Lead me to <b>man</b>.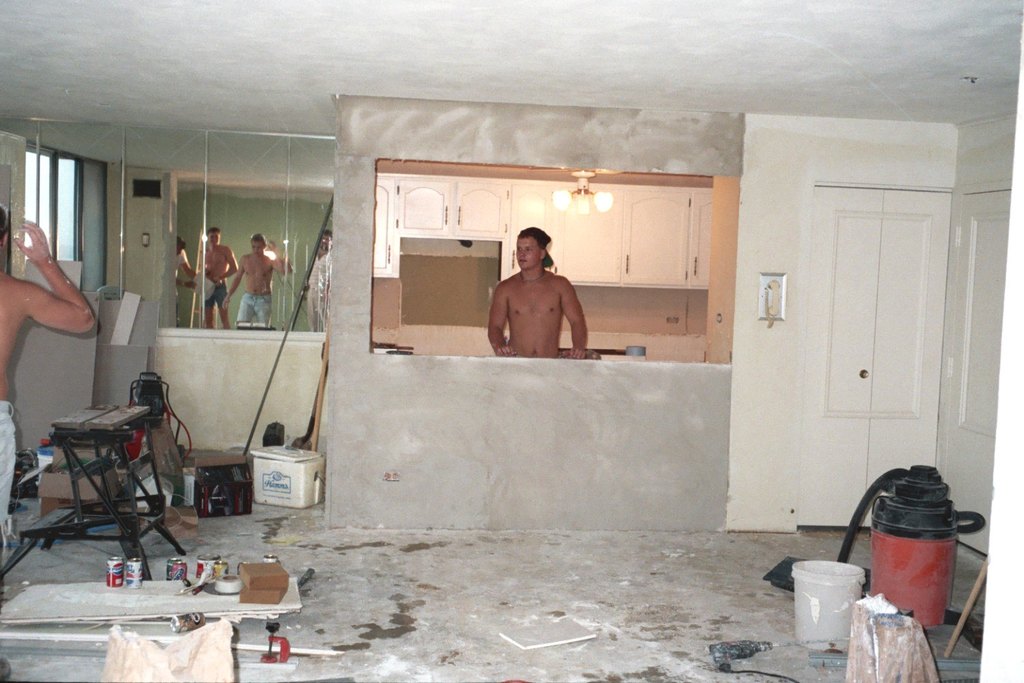
Lead to (left=0, top=205, right=91, bottom=550).
